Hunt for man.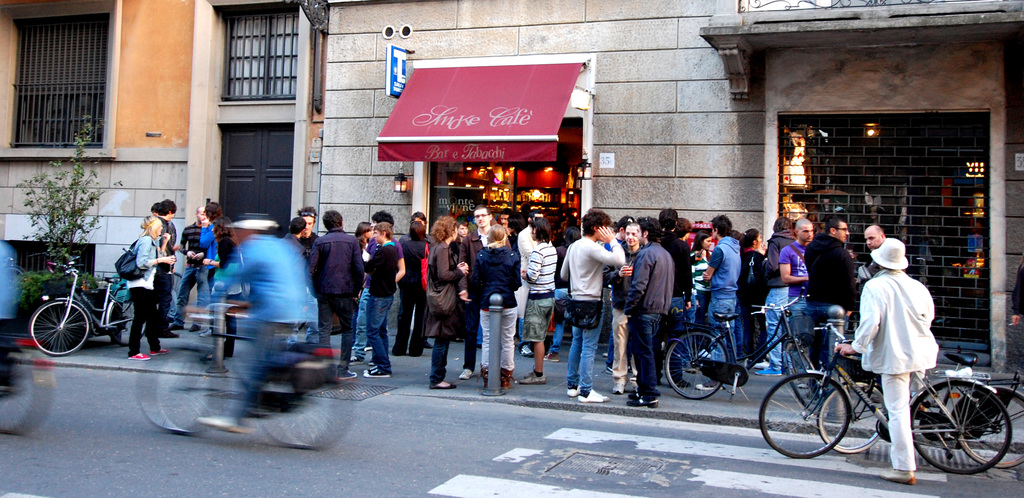
Hunted down at region(706, 215, 740, 390).
